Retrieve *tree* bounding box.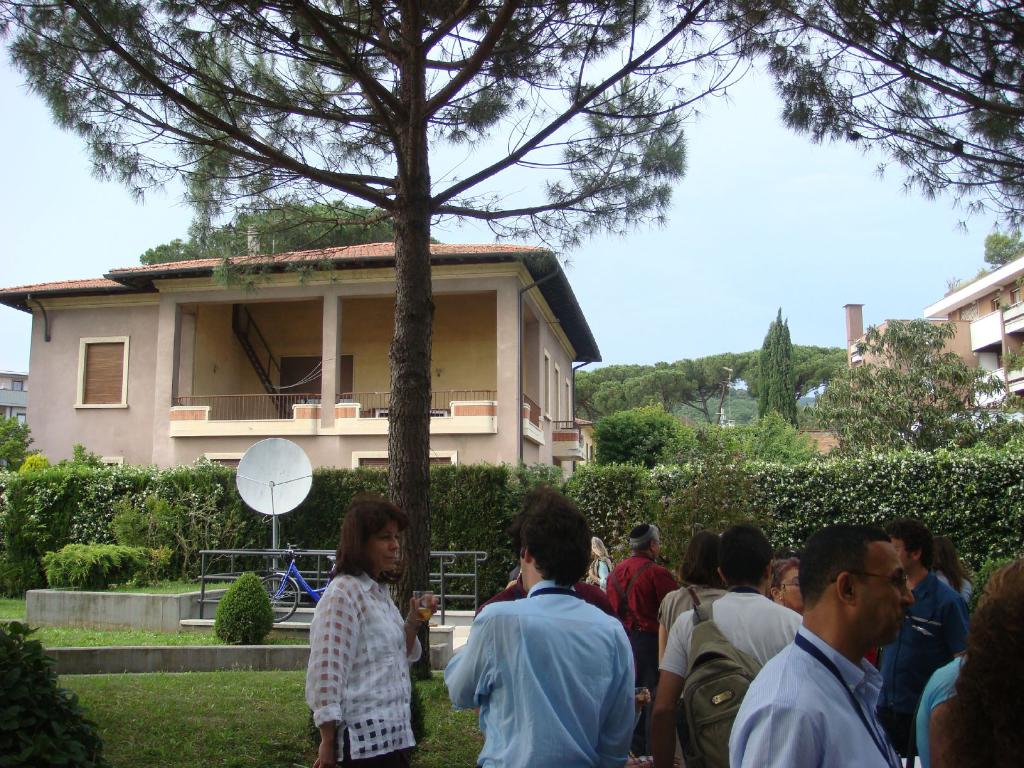
Bounding box: bbox=(568, 364, 648, 394).
